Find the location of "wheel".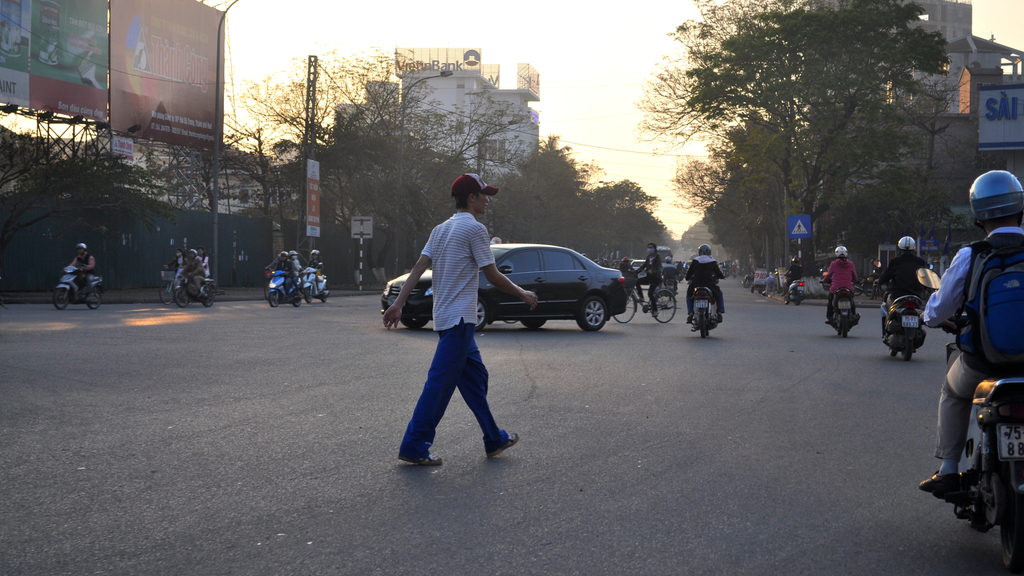
Location: [x1=902, y1=341, x2=913, y2=359].
